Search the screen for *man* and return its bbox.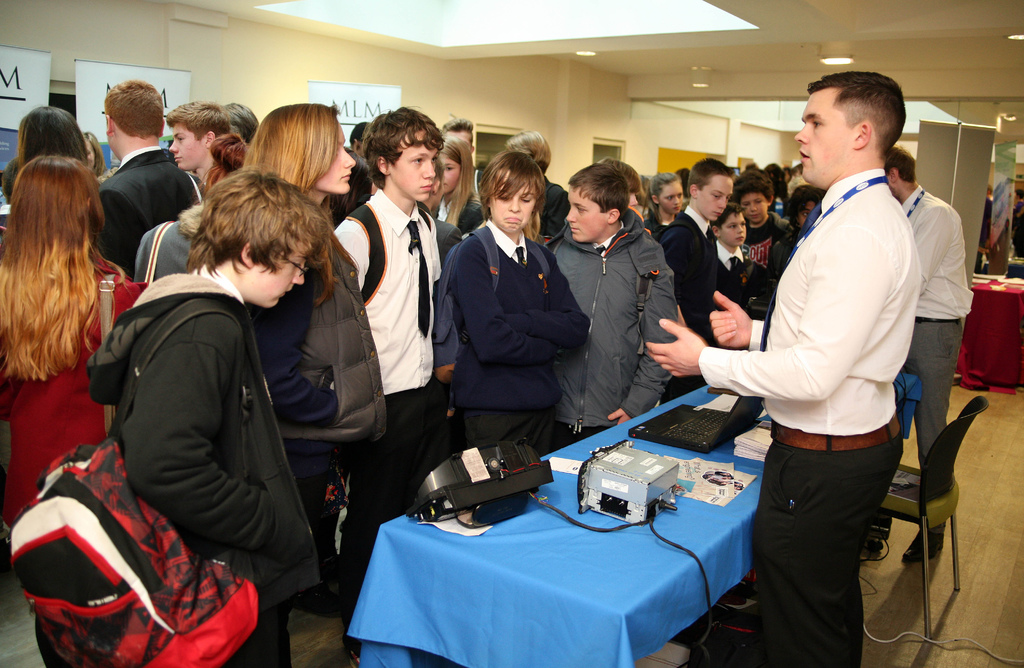
Found: <bbox>634, 97, 965, 646</bbox>.
